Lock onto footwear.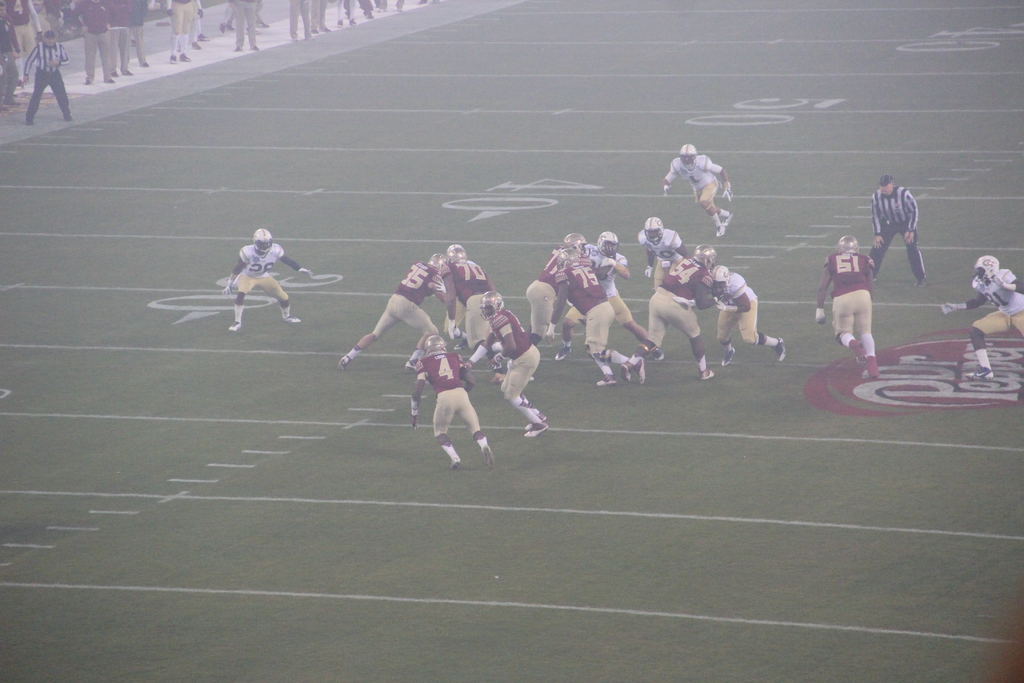
Locked: <bbox>724, 213, 732, 224</bbox>.
